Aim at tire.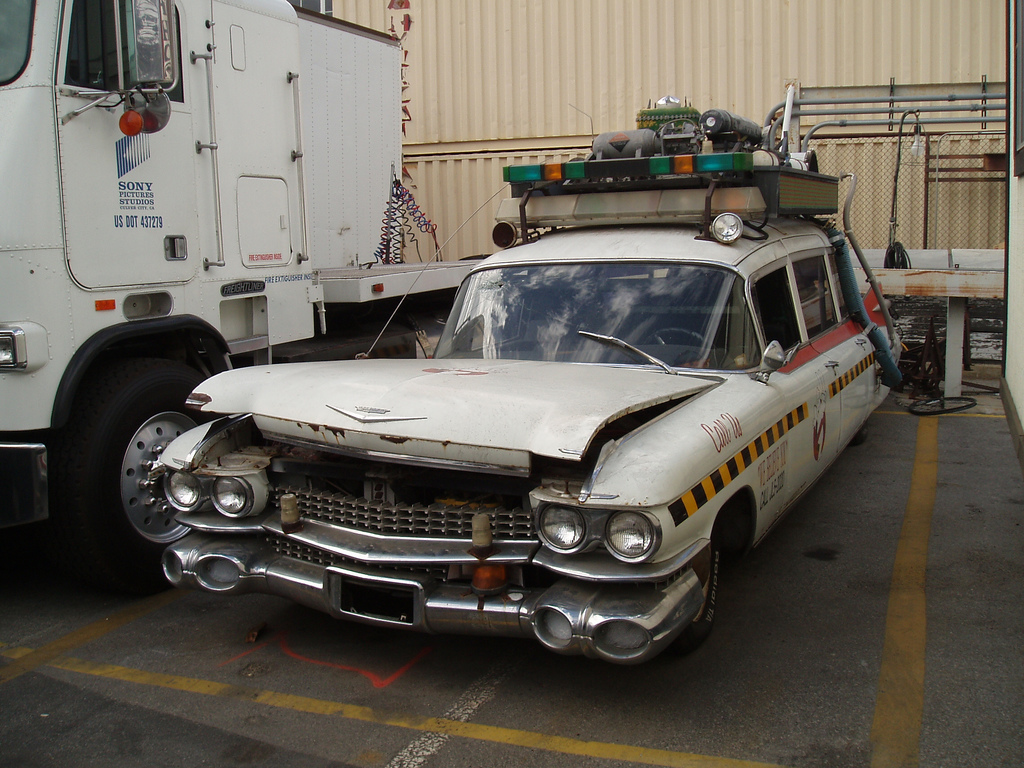
Aimed at 53,345,203,569.
